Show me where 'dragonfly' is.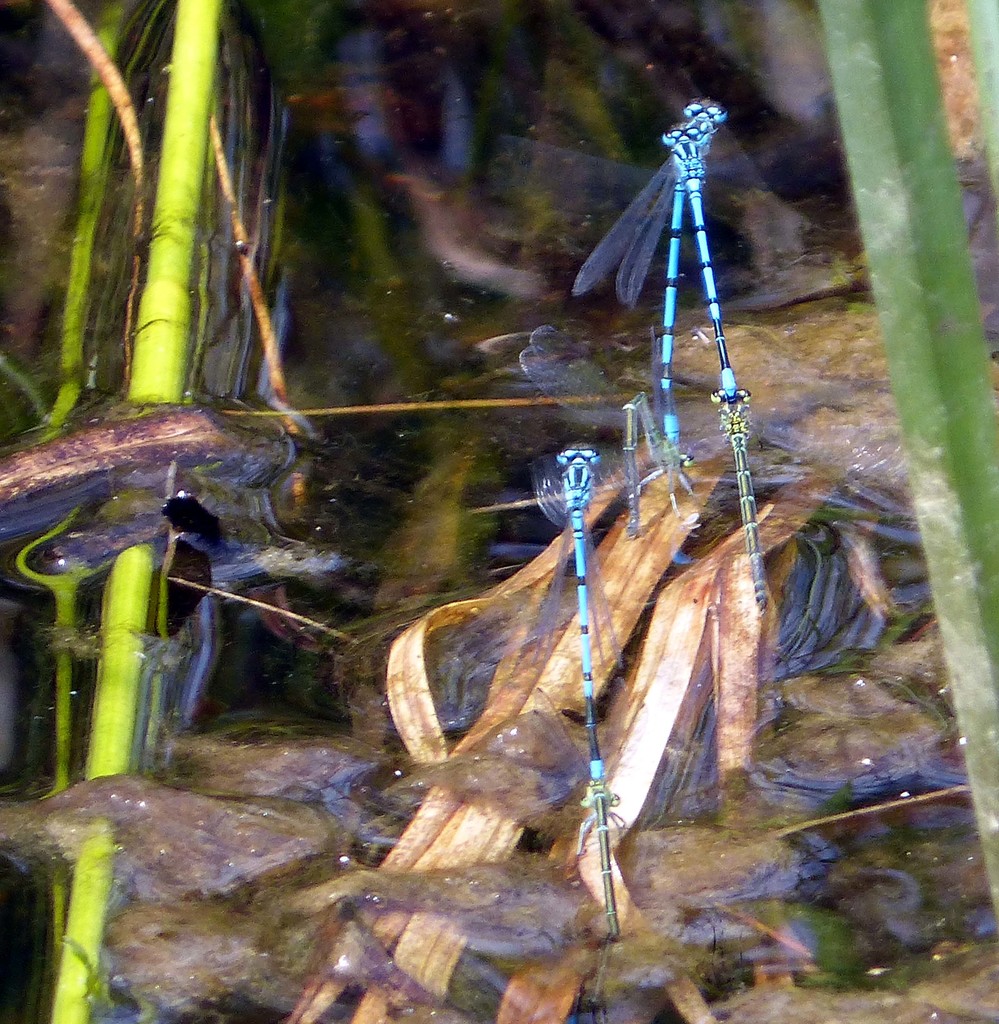
'dragonfly' is at detection(521, 95, 770, 943).
